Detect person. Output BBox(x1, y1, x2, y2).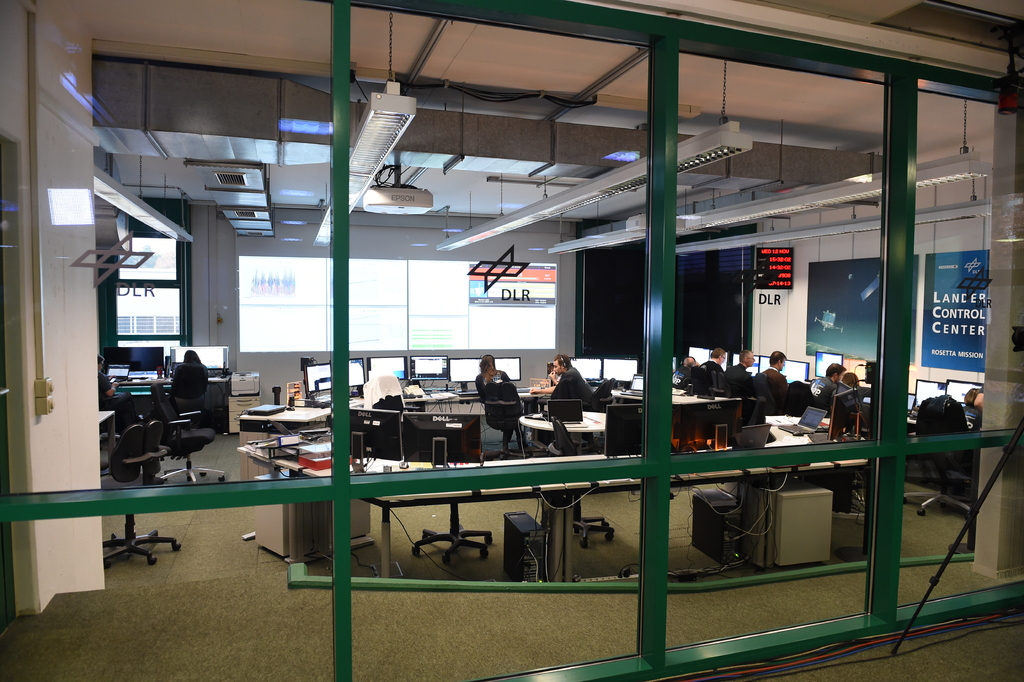
BBox(479, 362, 533, 478).
